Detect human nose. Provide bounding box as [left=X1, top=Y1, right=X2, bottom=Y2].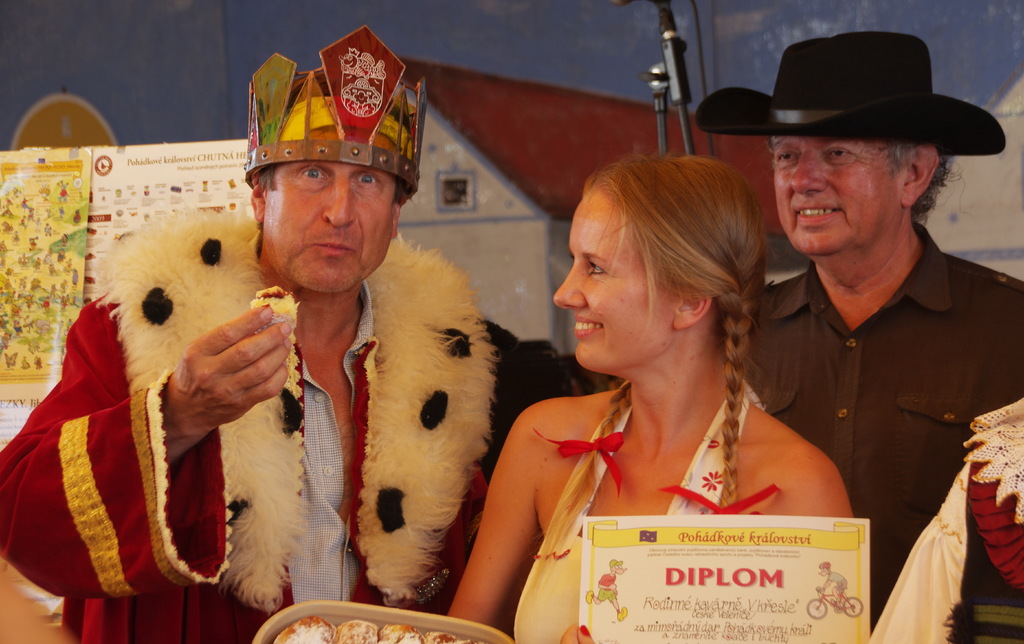
[left=787, top=152, right=826, bottom=196].
